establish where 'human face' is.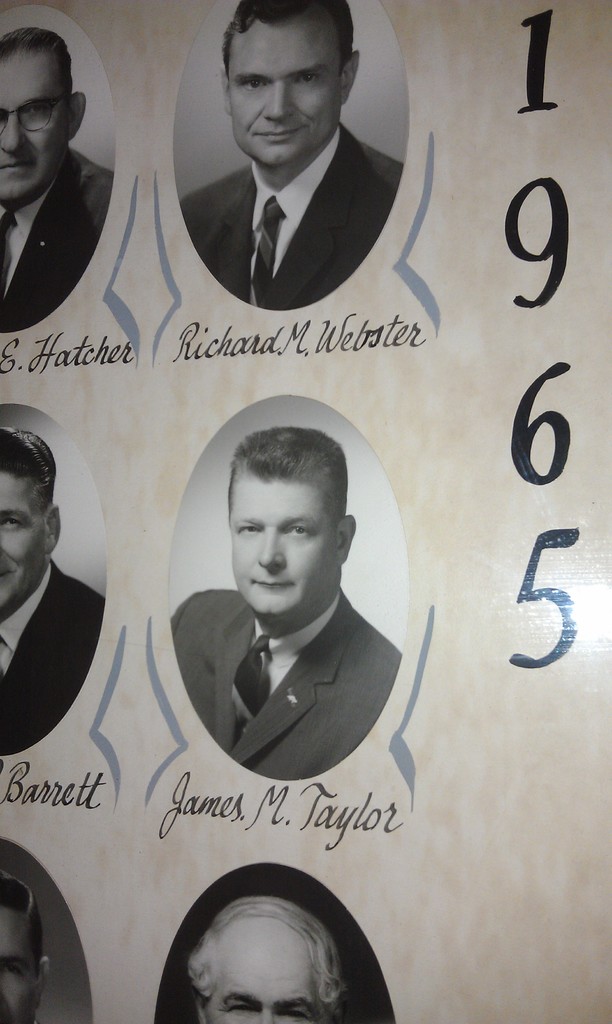
Established at [0, 903, 40, 1022].
